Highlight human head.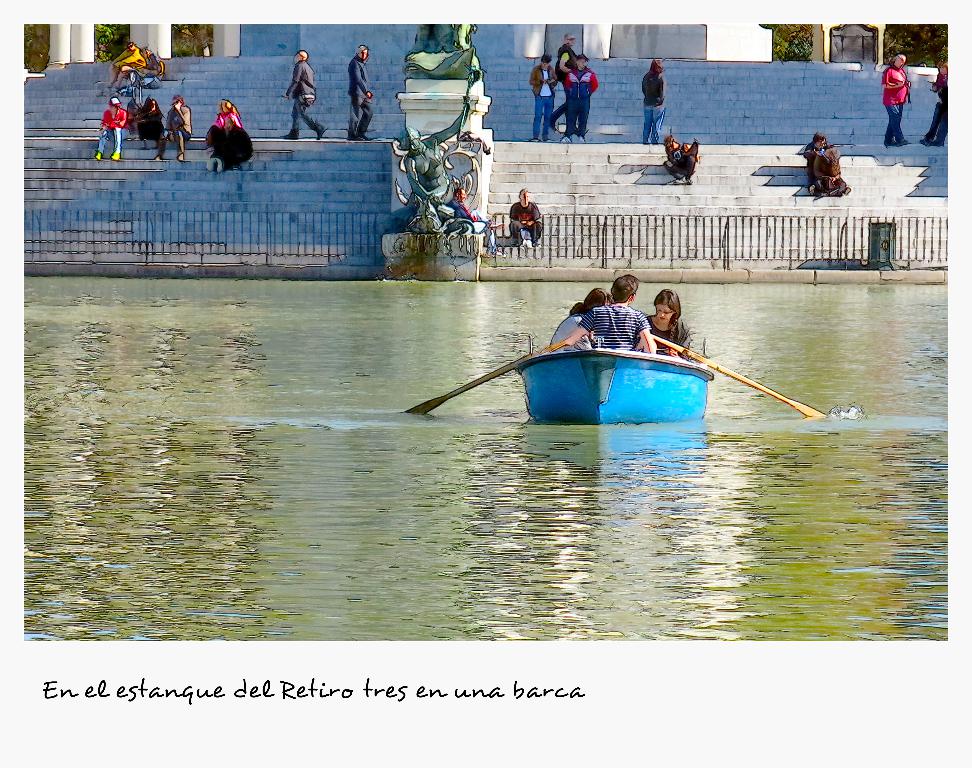
Highlighted region: (x1=518, y1=187, x2=532, y2=208).
